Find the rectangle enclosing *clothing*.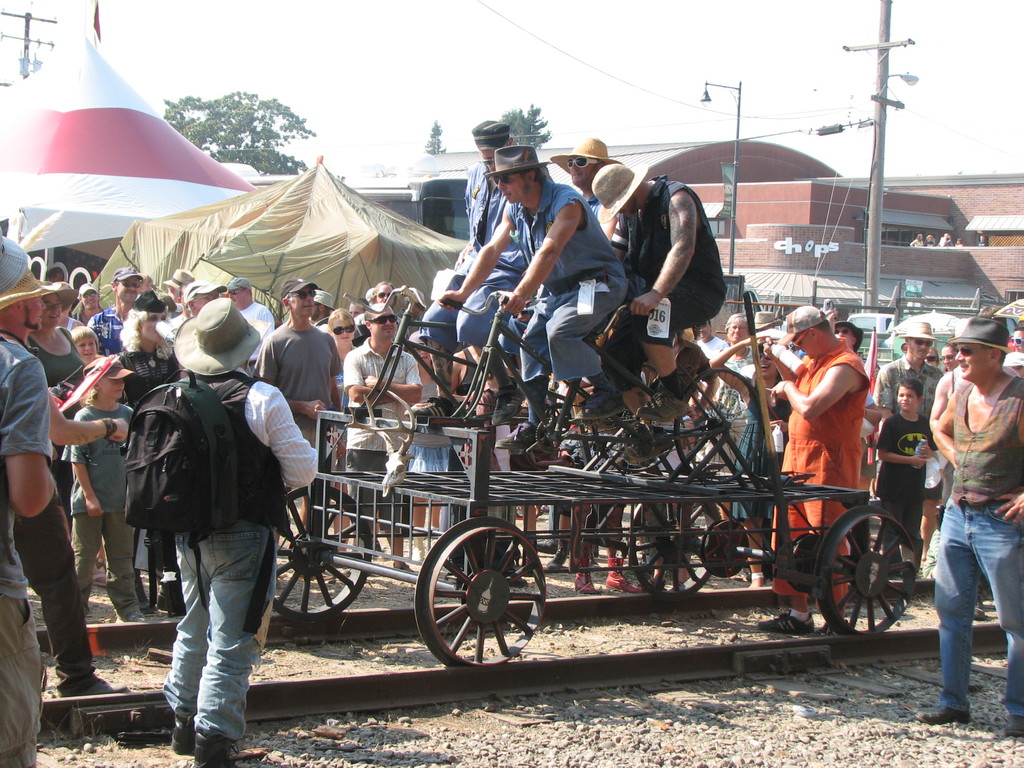
{"left": 84, "top": 302, "right": 117, "bottom": 356}.
